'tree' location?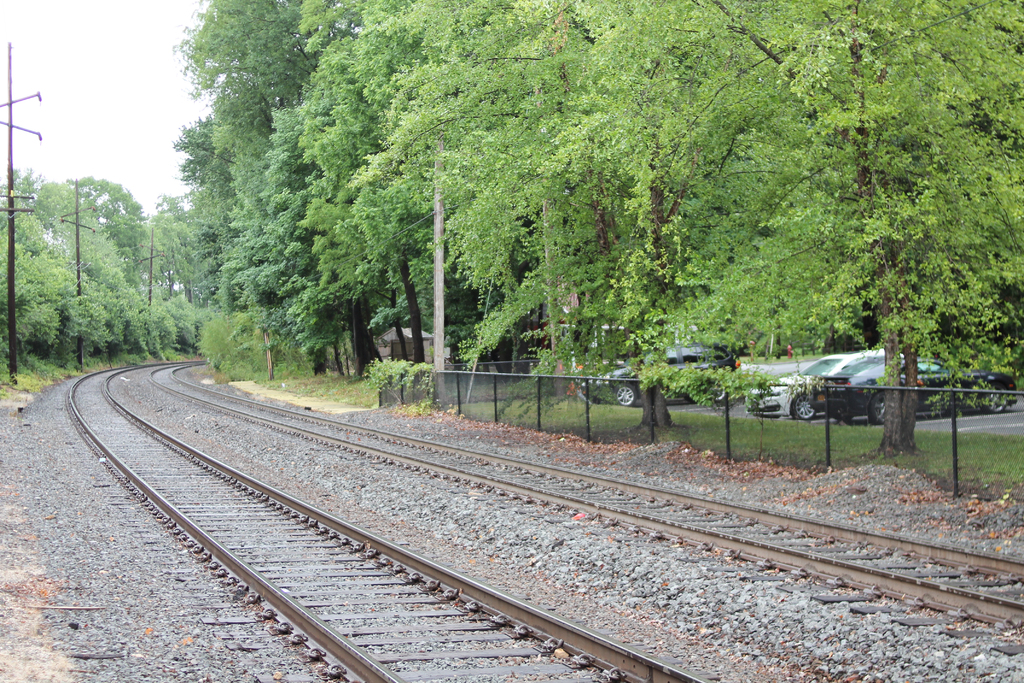
0/154/196/392
